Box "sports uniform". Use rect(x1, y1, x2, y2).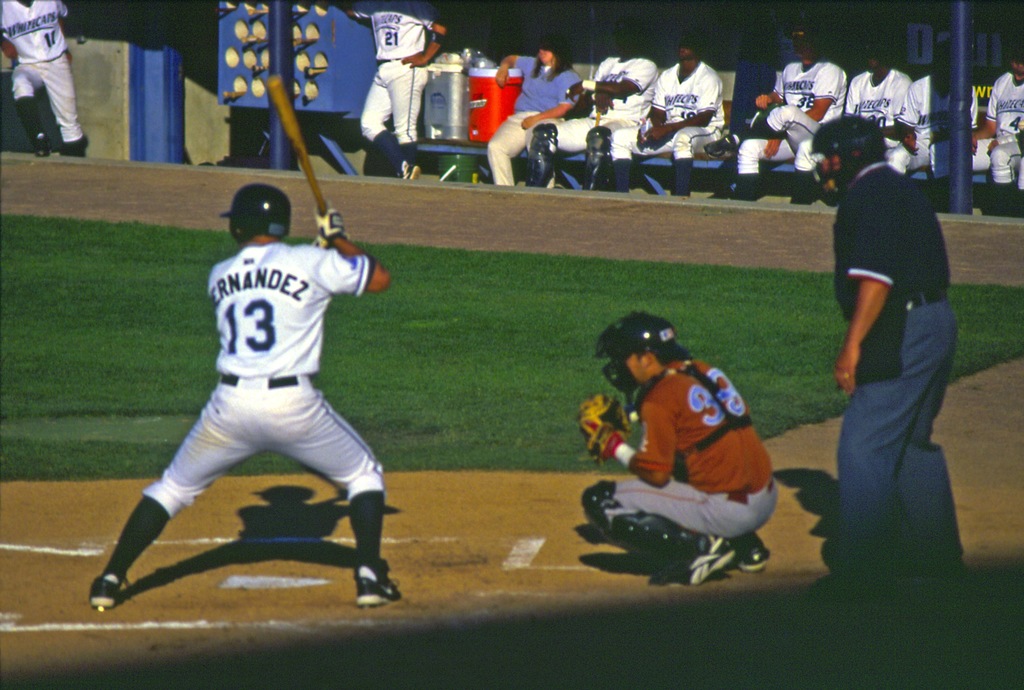
rect(534, 45, 648, 188).
